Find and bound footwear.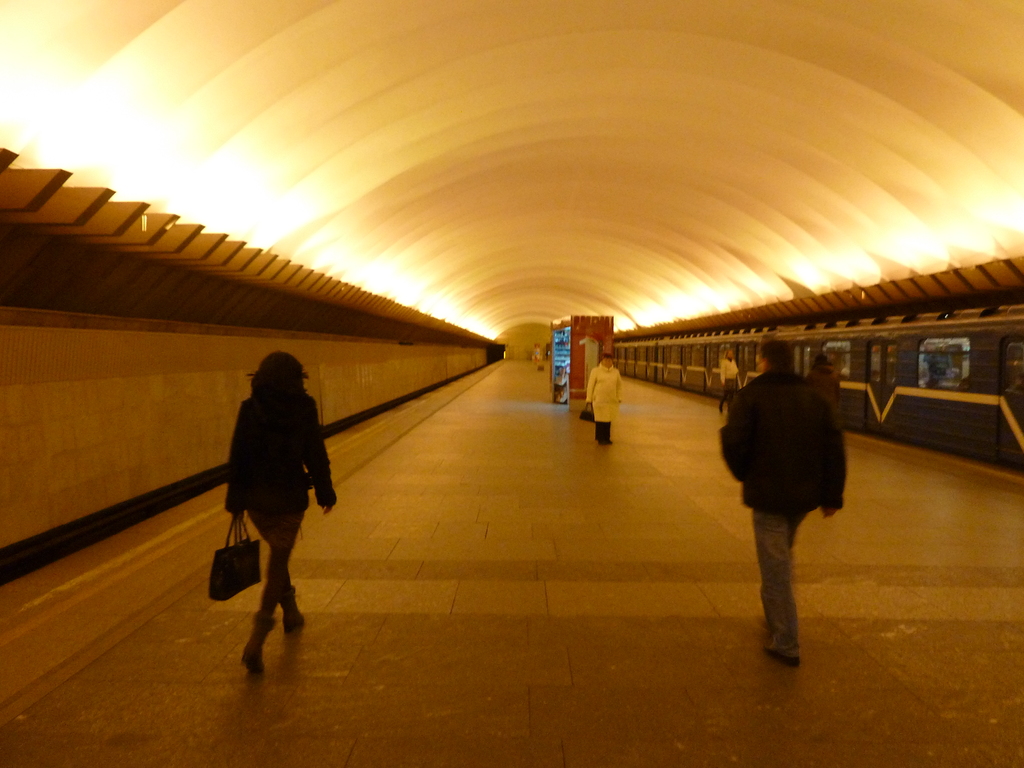
Bound: {"x1": 274, "y1": 583, "x2": 300, "y2": 631}.
